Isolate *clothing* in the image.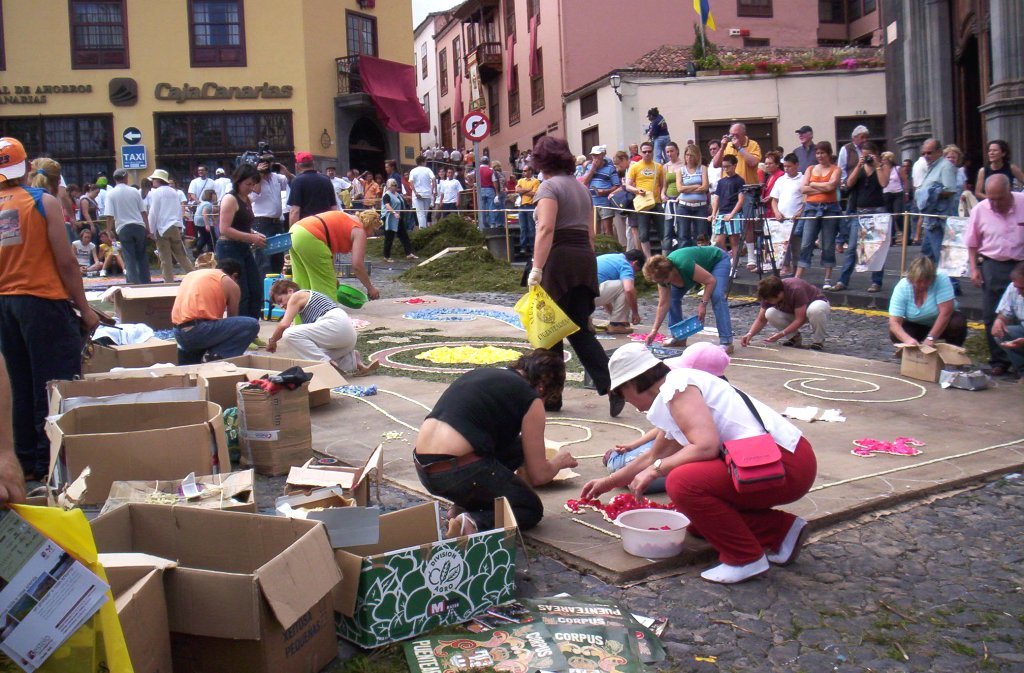
Isolated region: box(283, 199, 390, 304).
